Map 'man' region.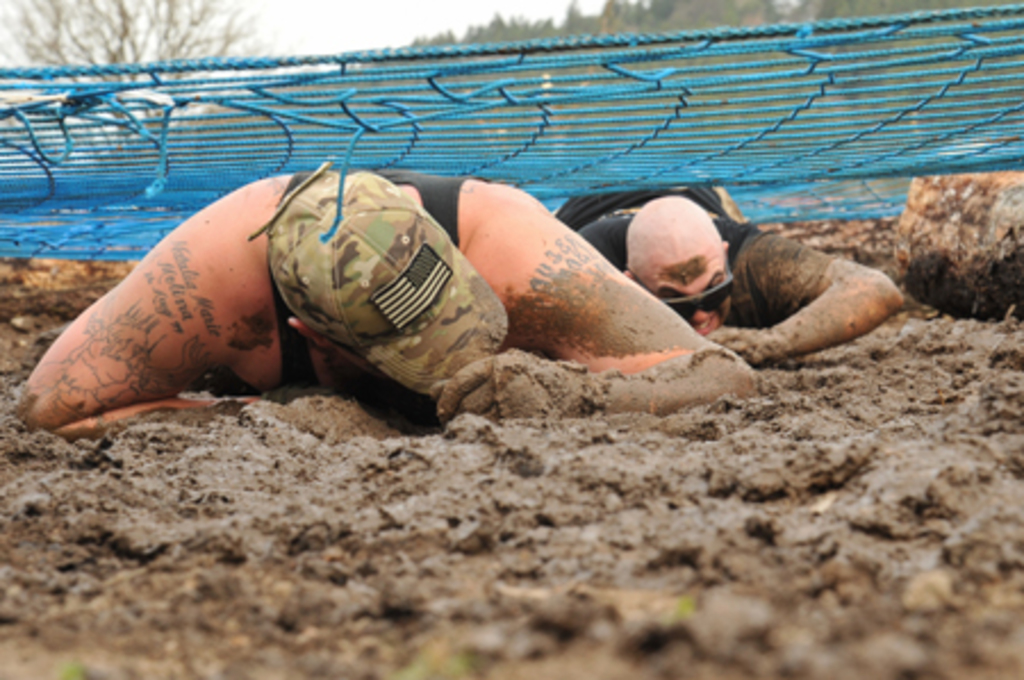
Mapped to 560 177 908 366.
